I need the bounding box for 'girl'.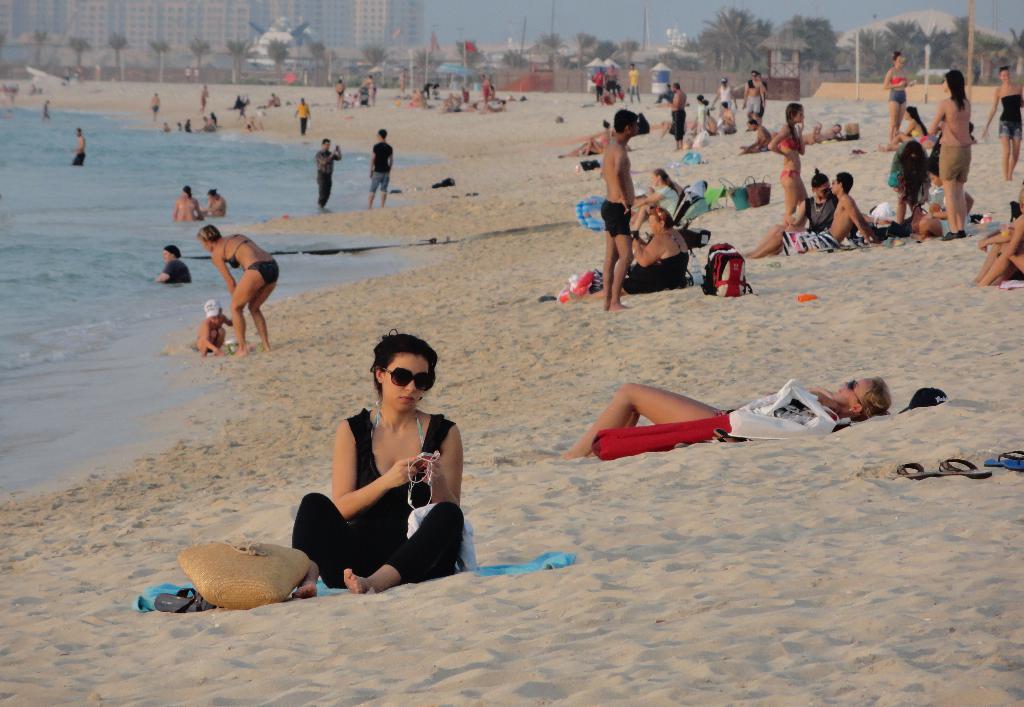
Here it is: bbox=(557, 376, 892, 458).
